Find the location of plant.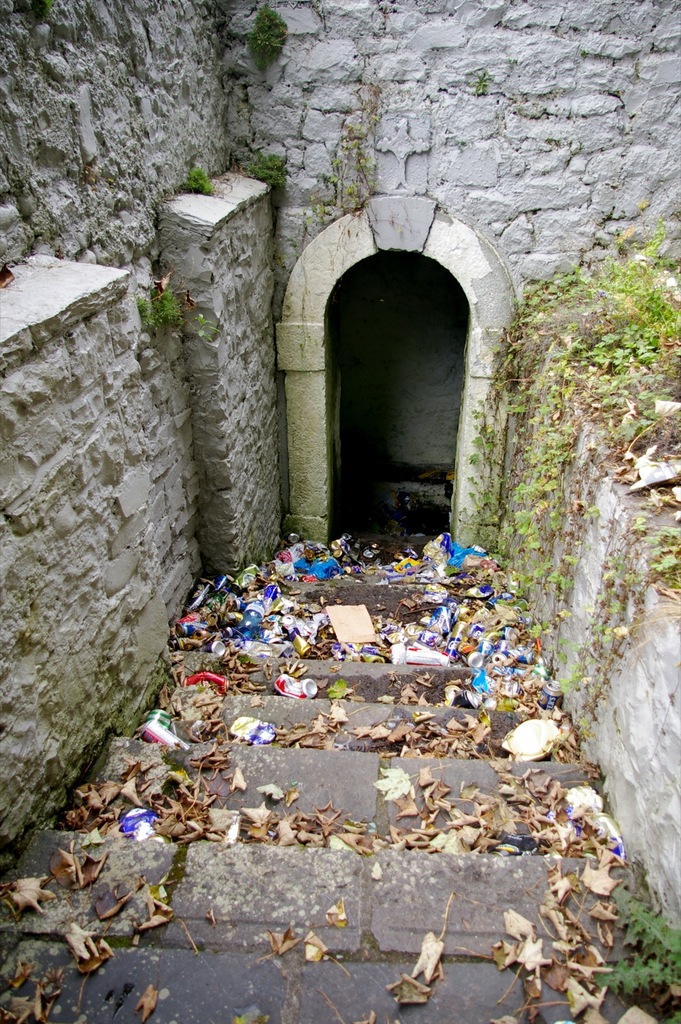
Location: 182,161,214,198.
